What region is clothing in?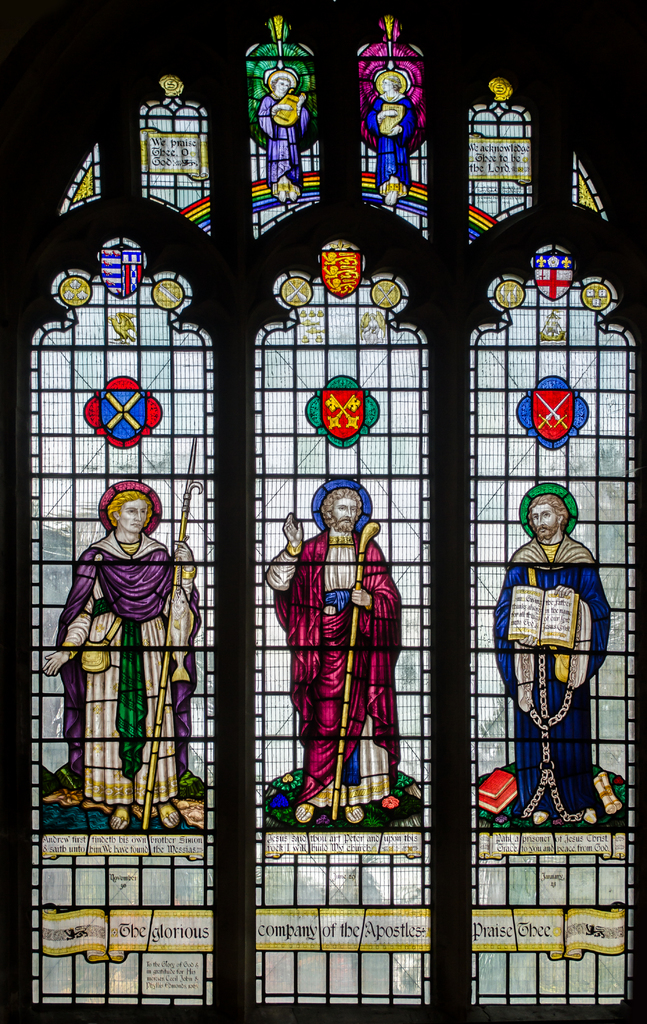
<bbox>255, 519, 413, 827</bbox>.
